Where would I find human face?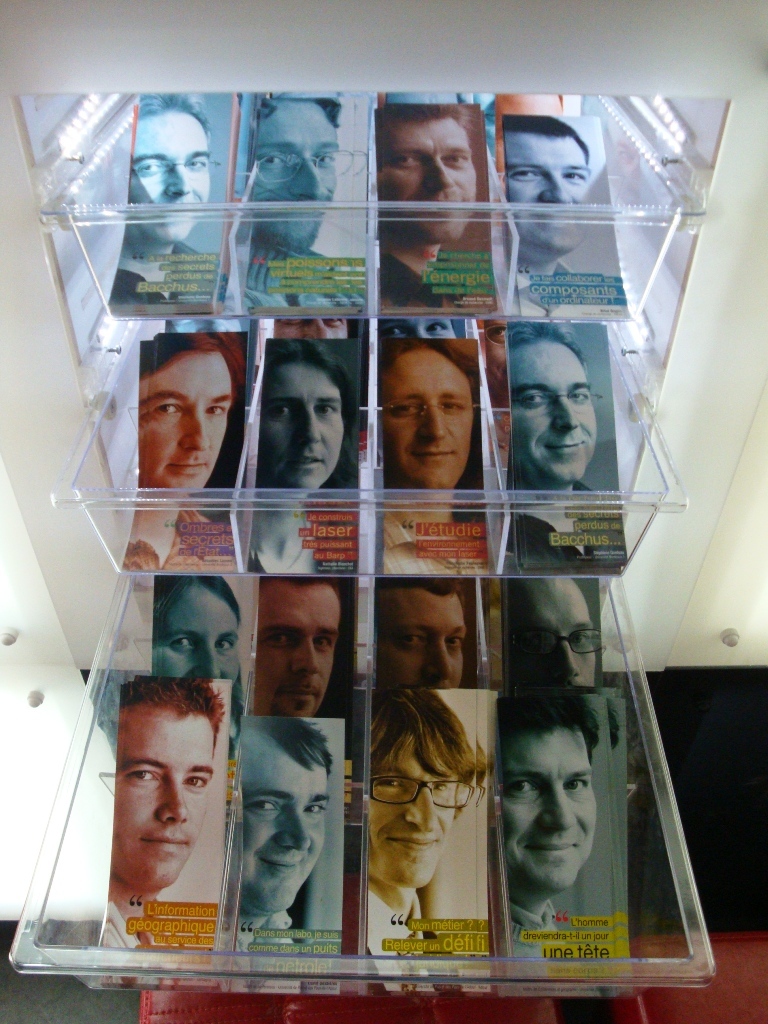
At 365 743 458 893.
